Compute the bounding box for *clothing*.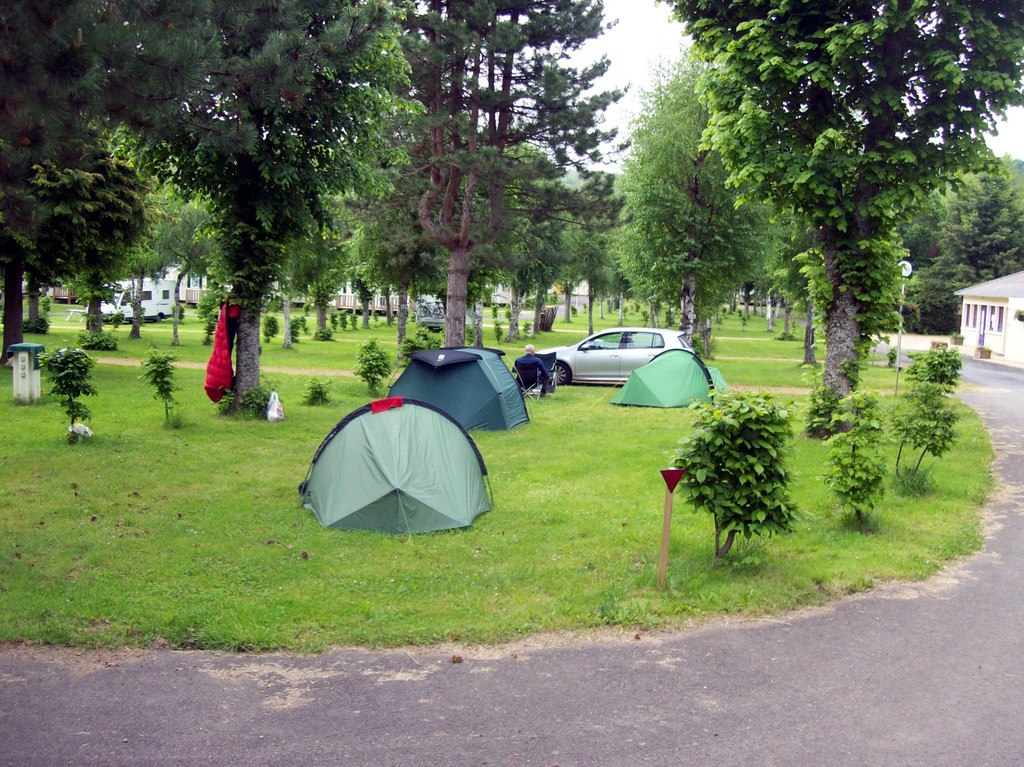
{"left": 509, "top": 356, "right": 547, "bottom": 396}.
